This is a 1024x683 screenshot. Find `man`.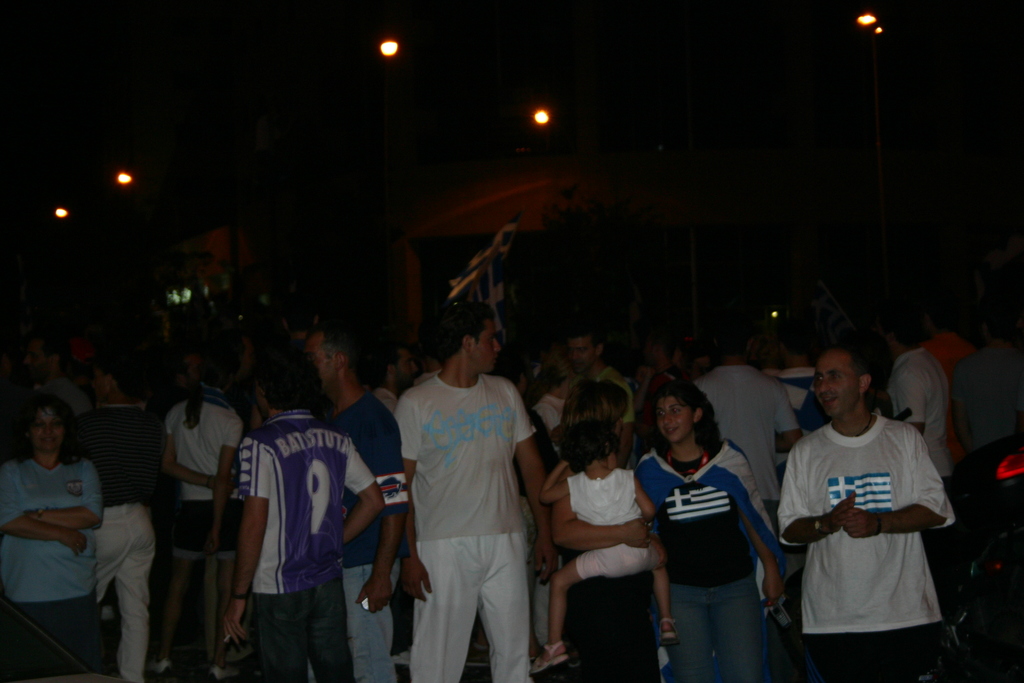
Bounding box: [x1=568, y1=324, x2=639, y2=468].
